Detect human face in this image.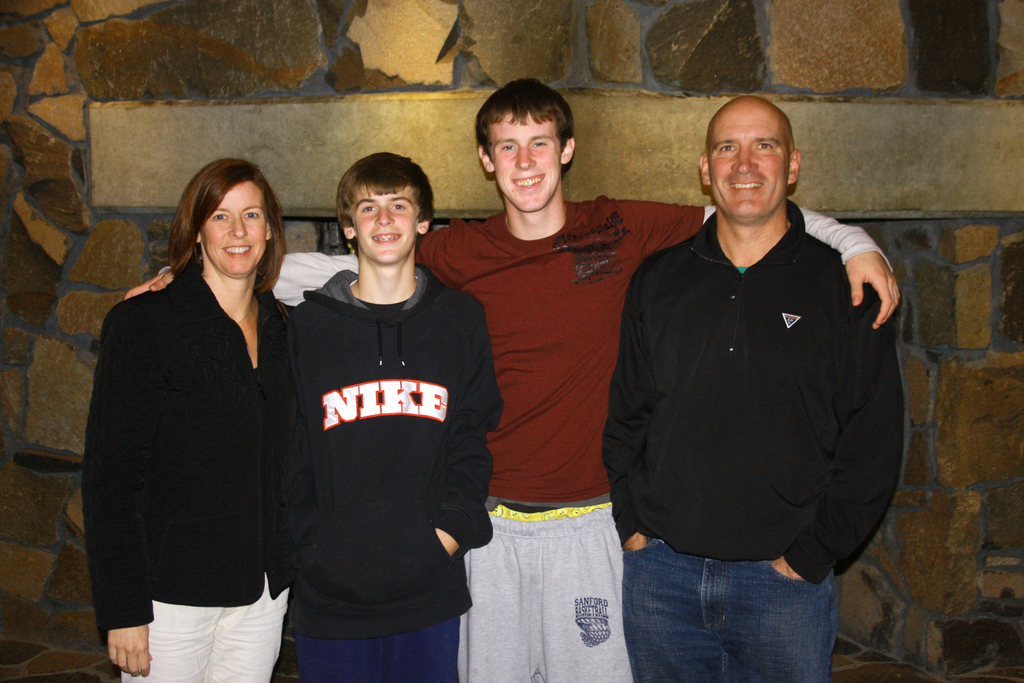
Detection: 204 184 266 274.
